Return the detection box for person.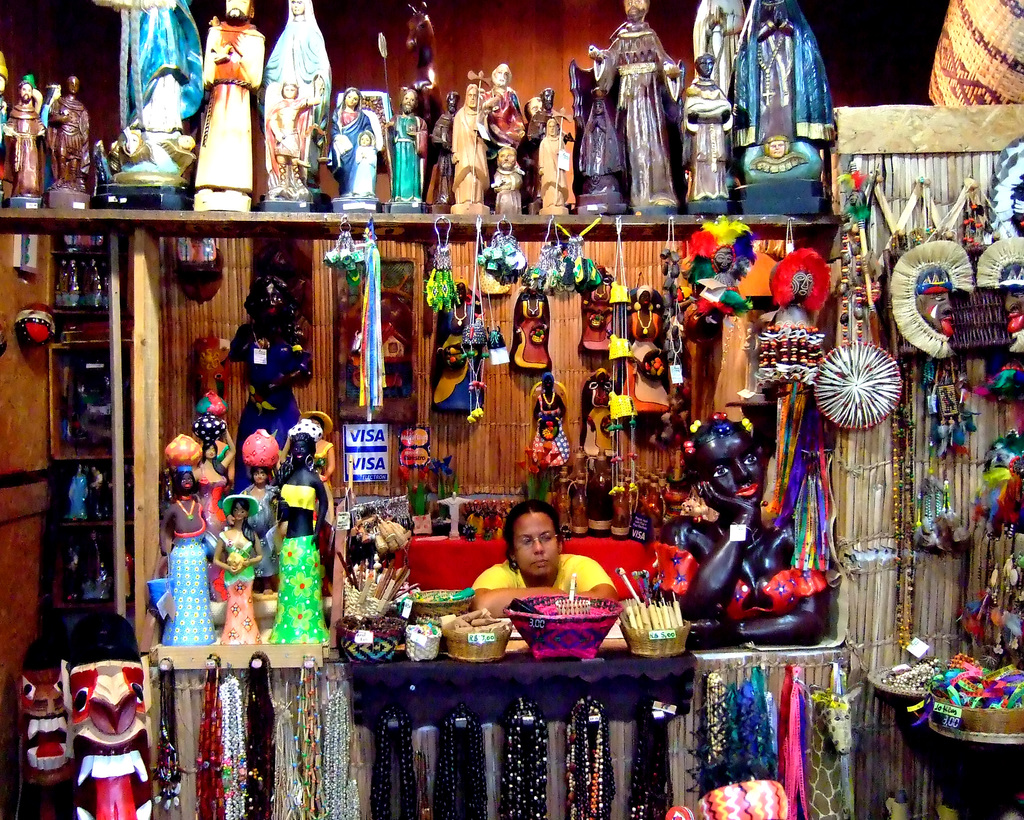
Rect(390, 81, 431, 210).
